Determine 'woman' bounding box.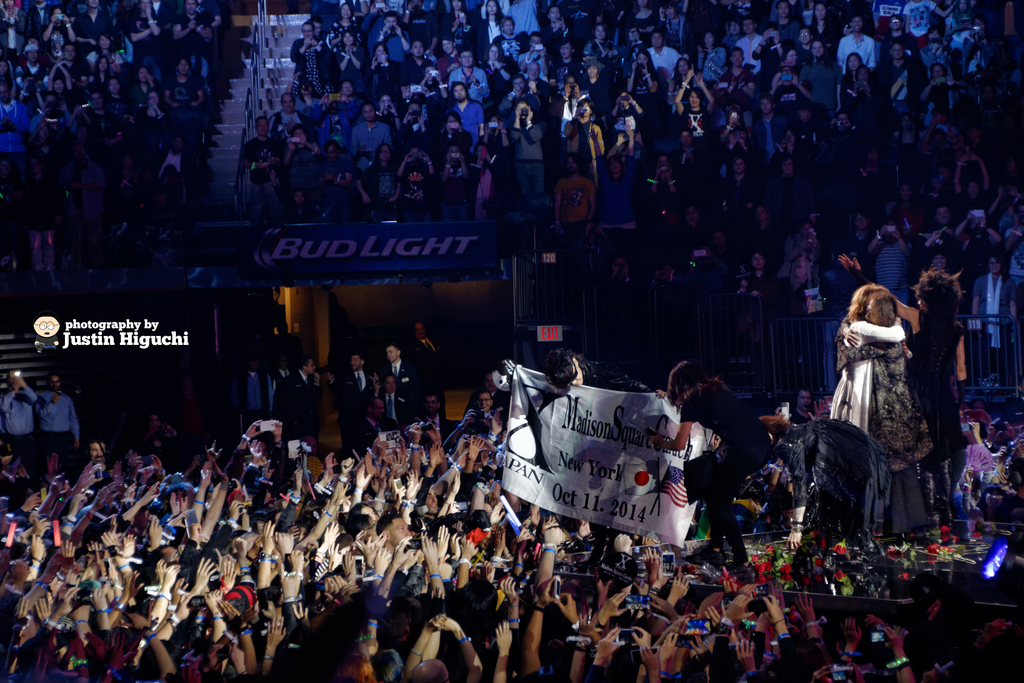
Determined: pyautogui.locateOnScreen(88, 56, 116, 92).
